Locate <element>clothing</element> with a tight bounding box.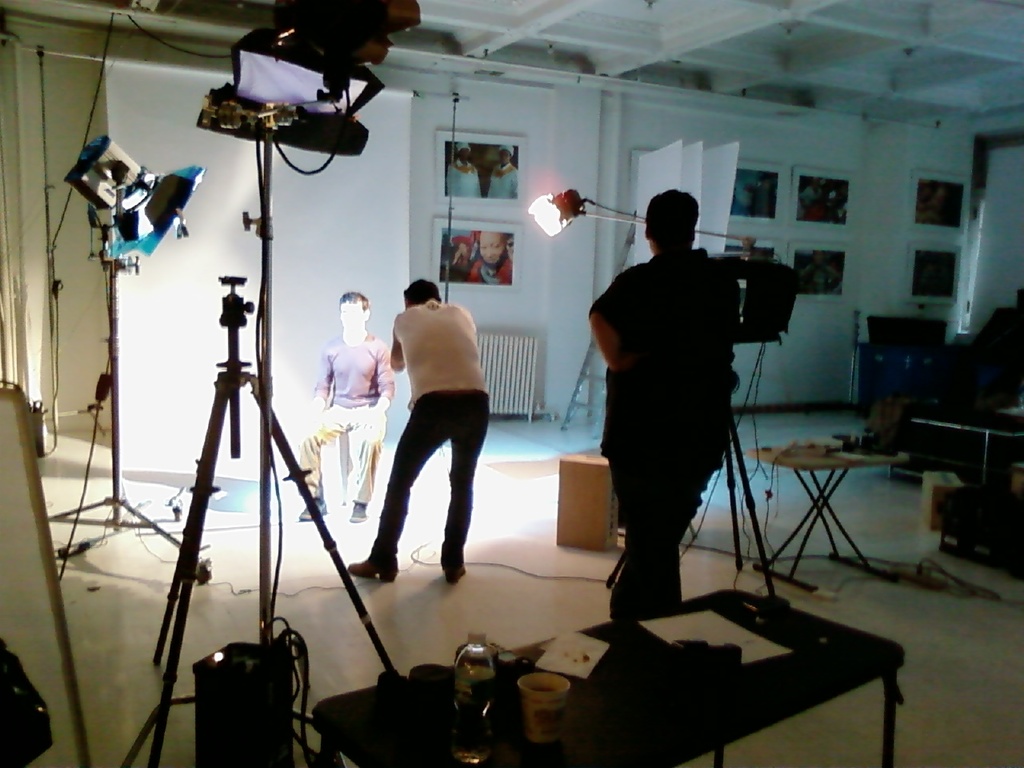
l=485, t=159, r=519, b=199.
